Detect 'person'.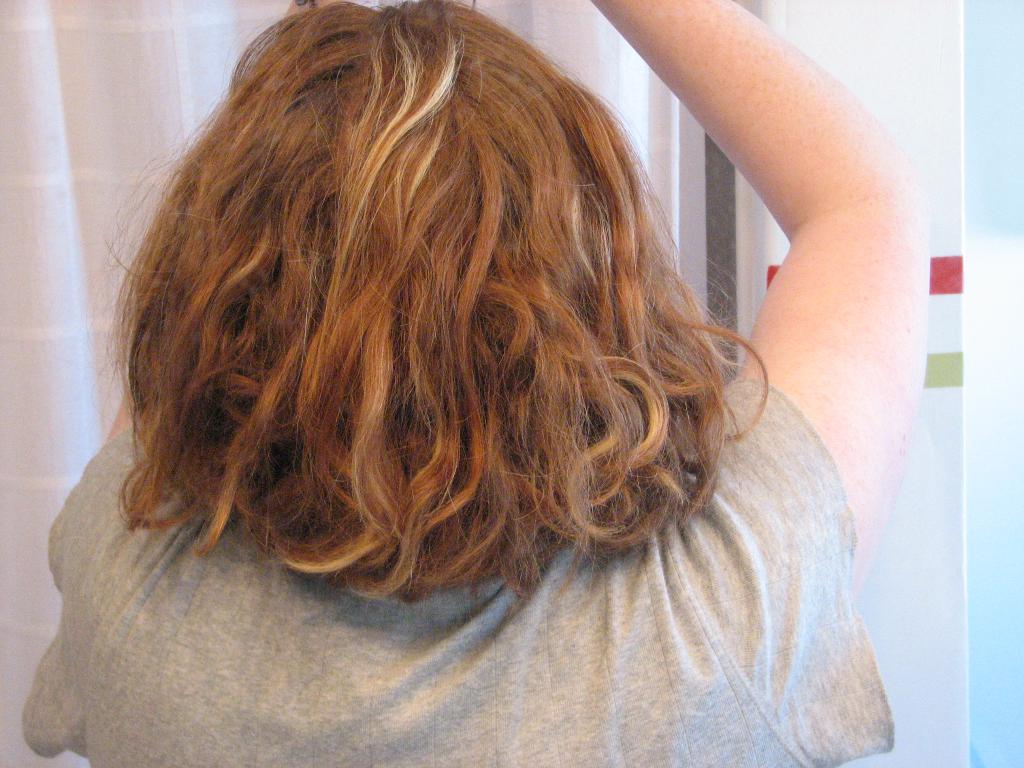
Detected at 22/0/933/767.
